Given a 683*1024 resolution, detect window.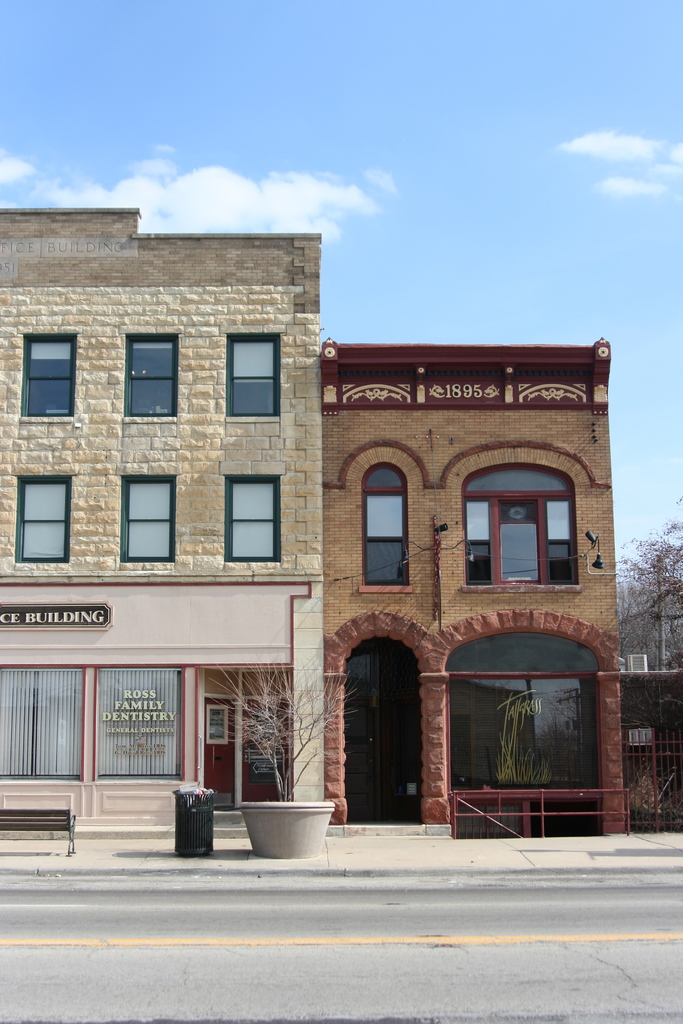
(x1=223, y1=332, x2=286, y2=415).
